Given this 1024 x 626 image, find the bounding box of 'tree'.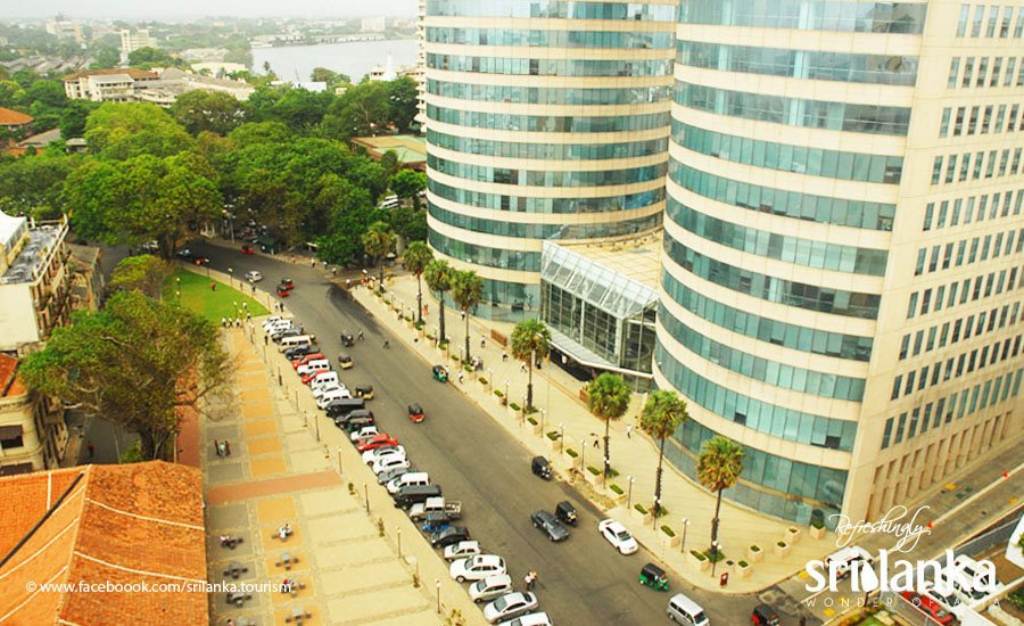
rect(693, 434, 747, 551).
